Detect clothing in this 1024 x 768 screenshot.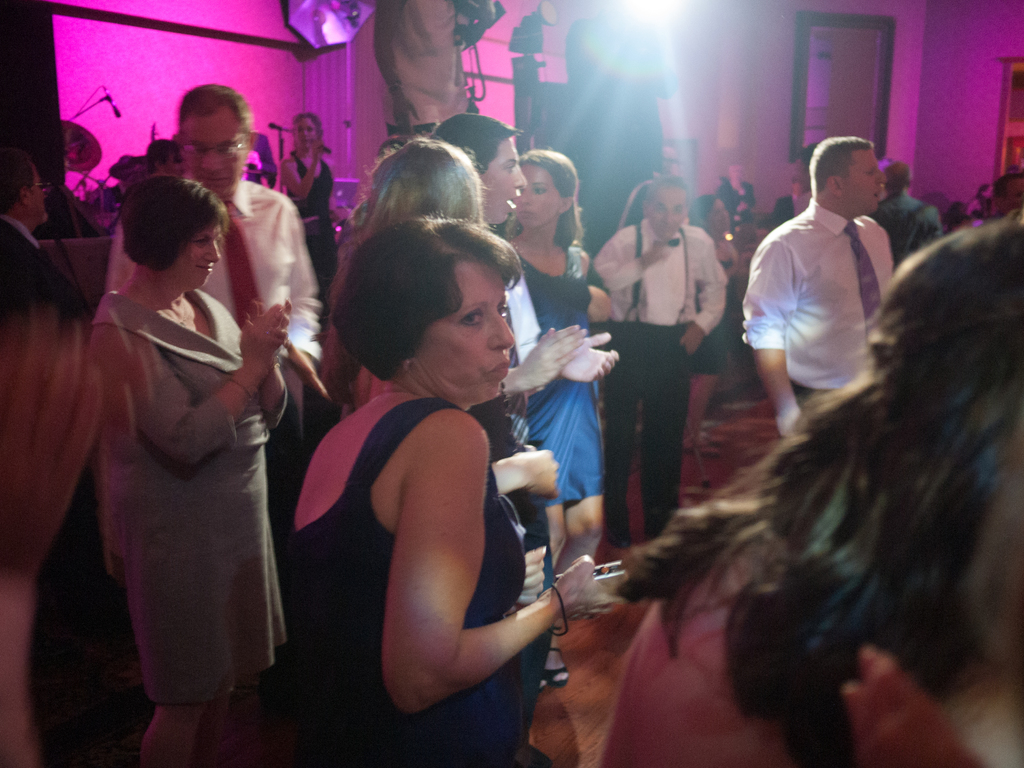
Detection: {"left": 515, "top": 238, "right": 612, "bottom": 531}.
